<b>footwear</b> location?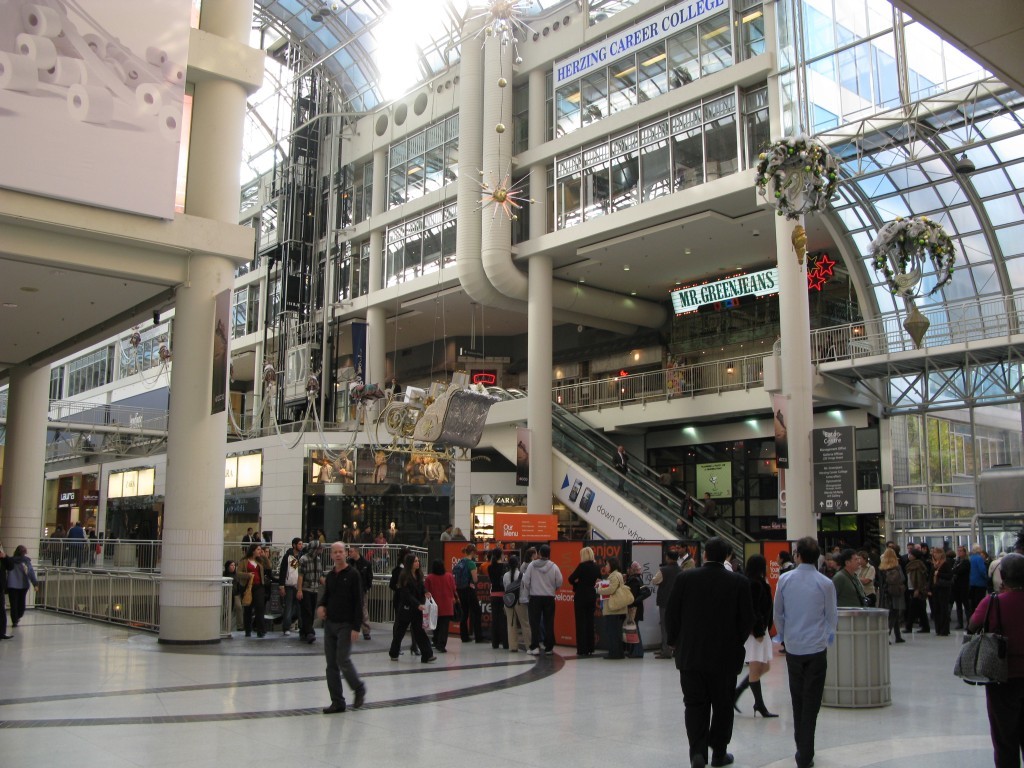
(left=421, top=655, right=436, bottom=664)
